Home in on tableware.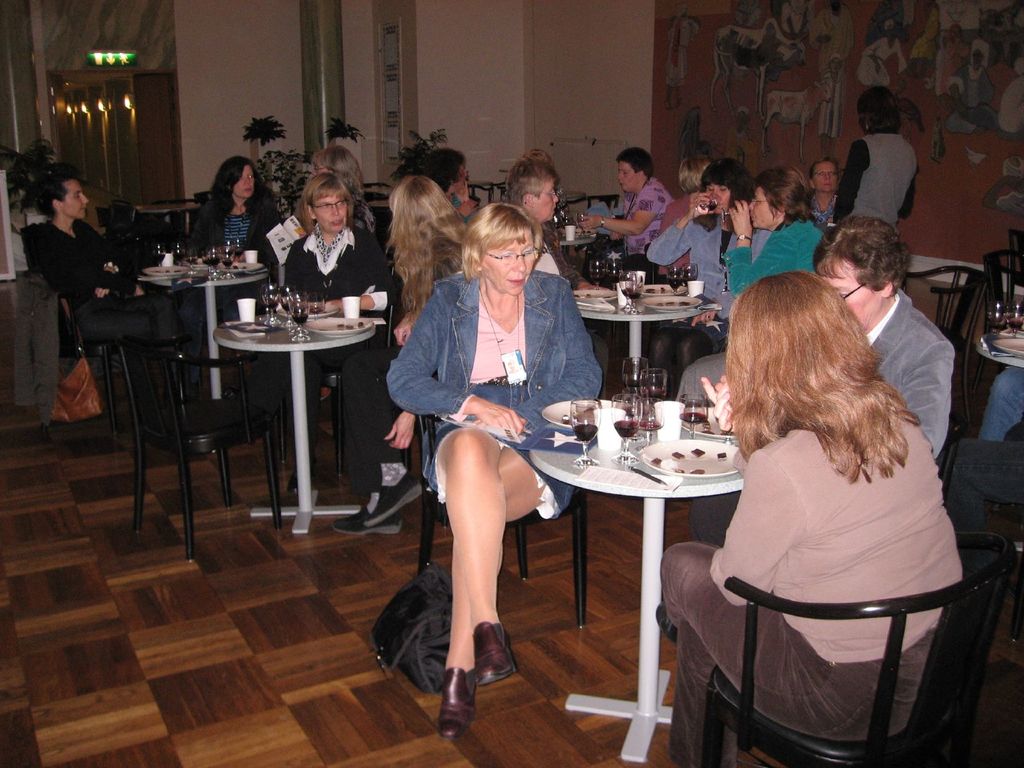
Homed in at <box>641,366,664,402</box>.
